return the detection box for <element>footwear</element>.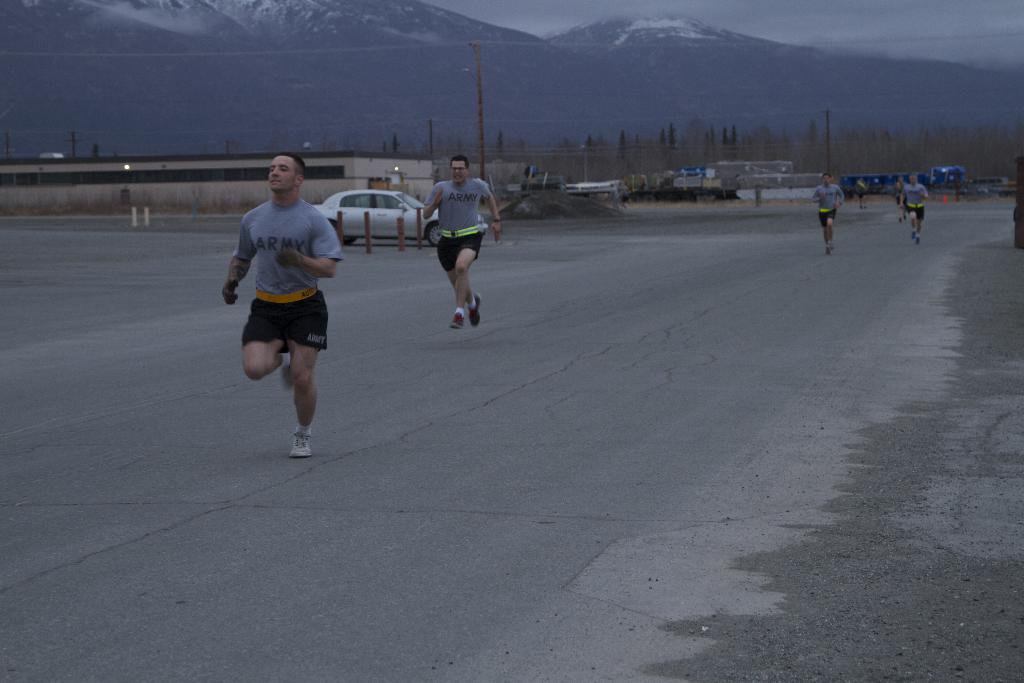
BBox(915, 239, 920, 247).
